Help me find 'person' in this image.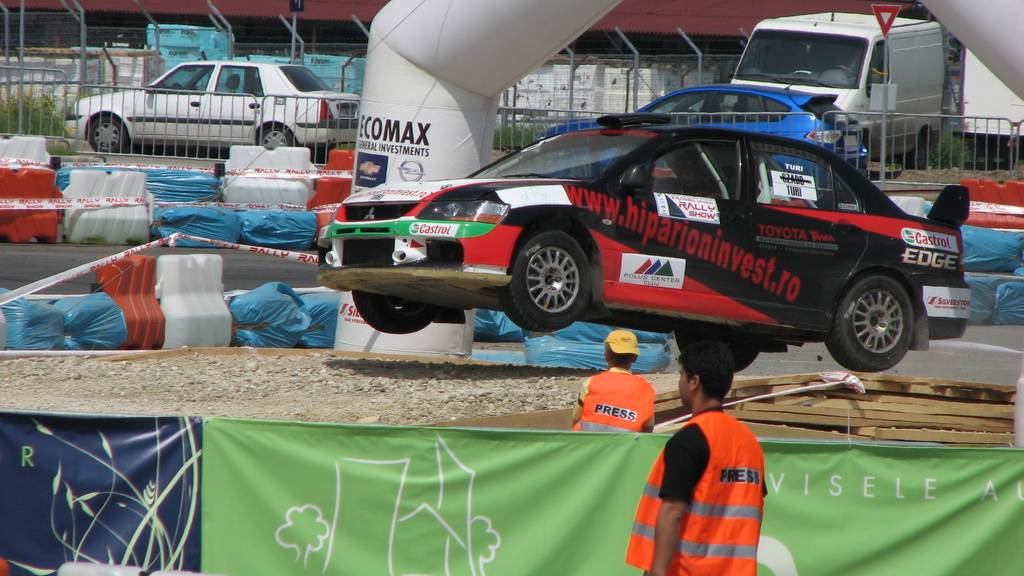
Found it: <bbox>648, 344, 778, 558</bbox>.
